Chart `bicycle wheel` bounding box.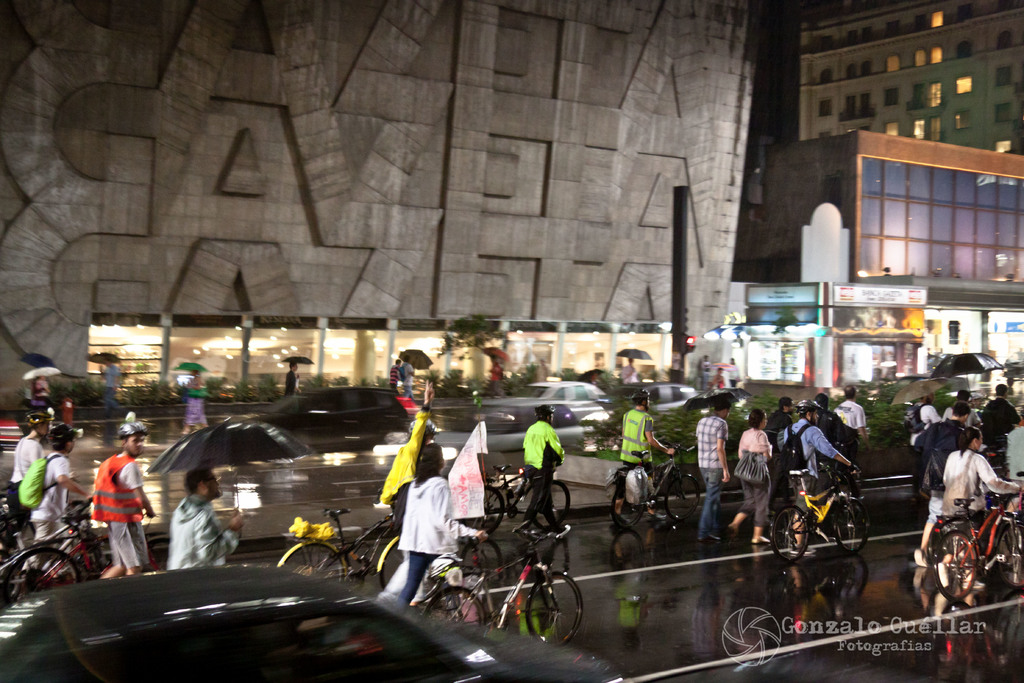
Charted: <bbox>531, 479, 571, 533</bbox>.
